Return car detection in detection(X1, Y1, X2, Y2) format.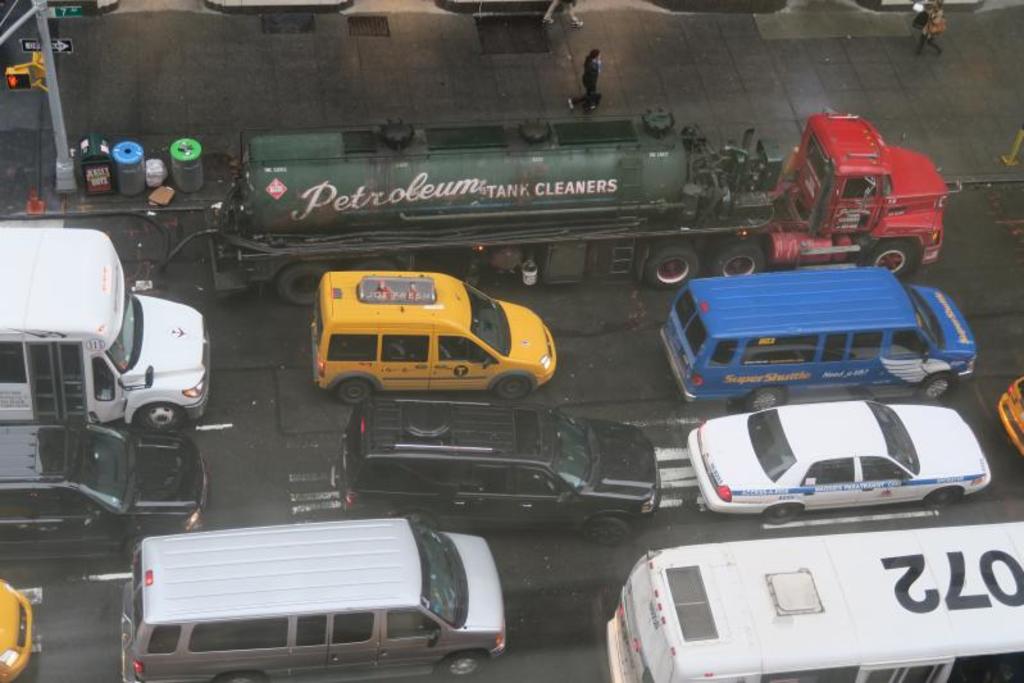
detection(331, 399, 663, 548).
